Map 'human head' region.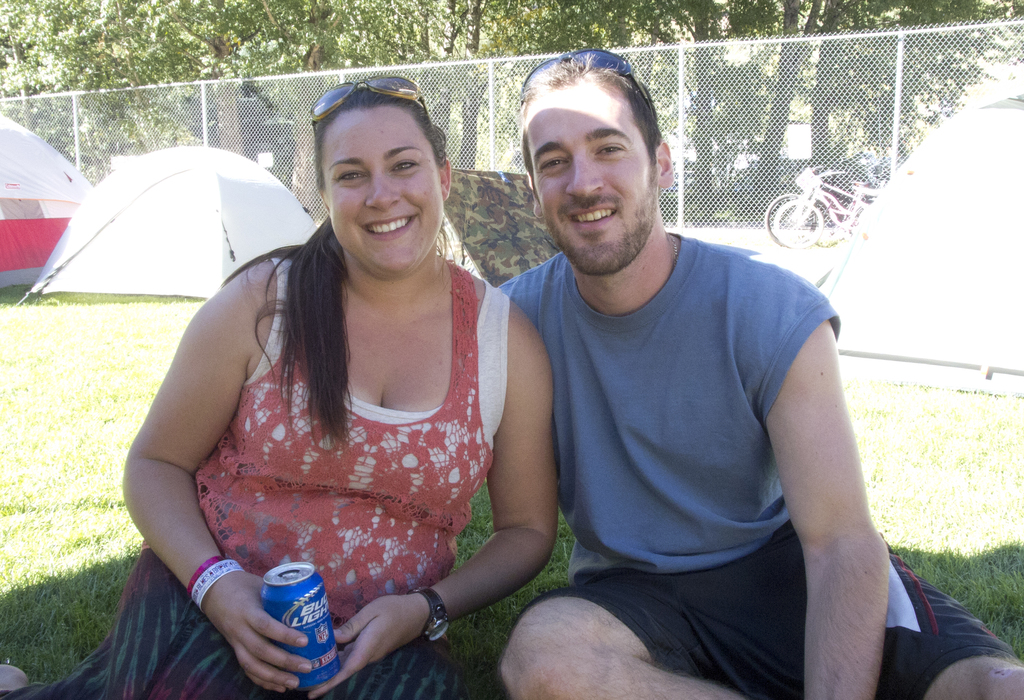
Mapped to {"x1": 512, "y1": 53, "x2": 669, "y2": 248}.
